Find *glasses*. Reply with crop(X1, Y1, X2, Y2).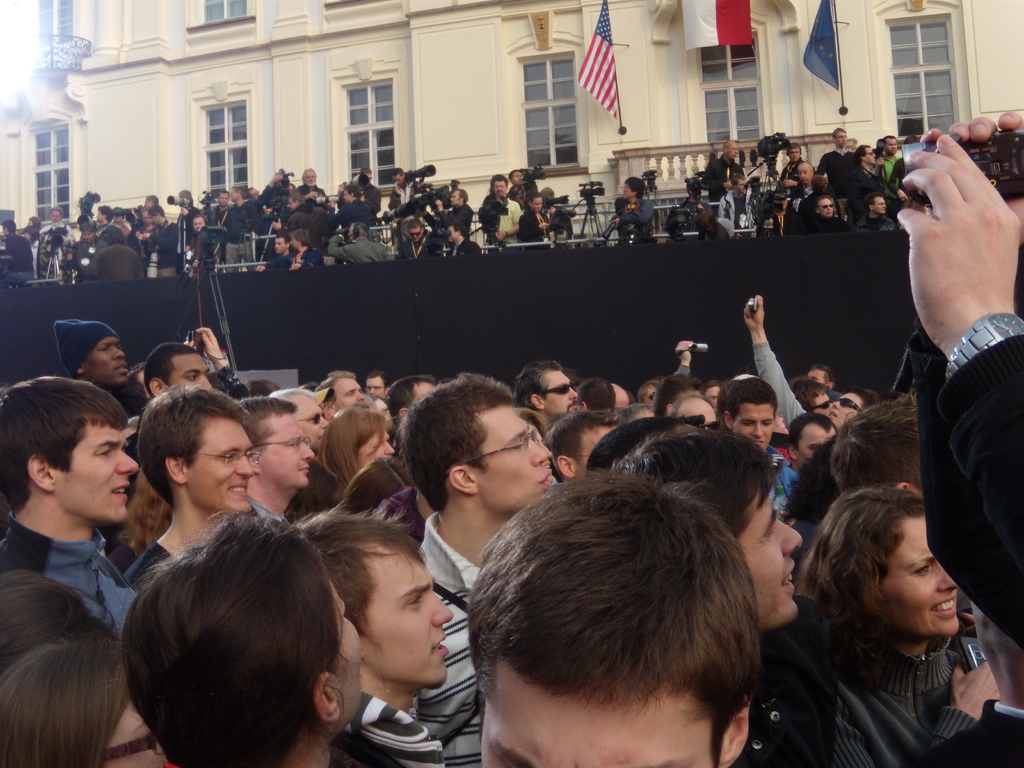
crop(254, 437, 311, 454).
